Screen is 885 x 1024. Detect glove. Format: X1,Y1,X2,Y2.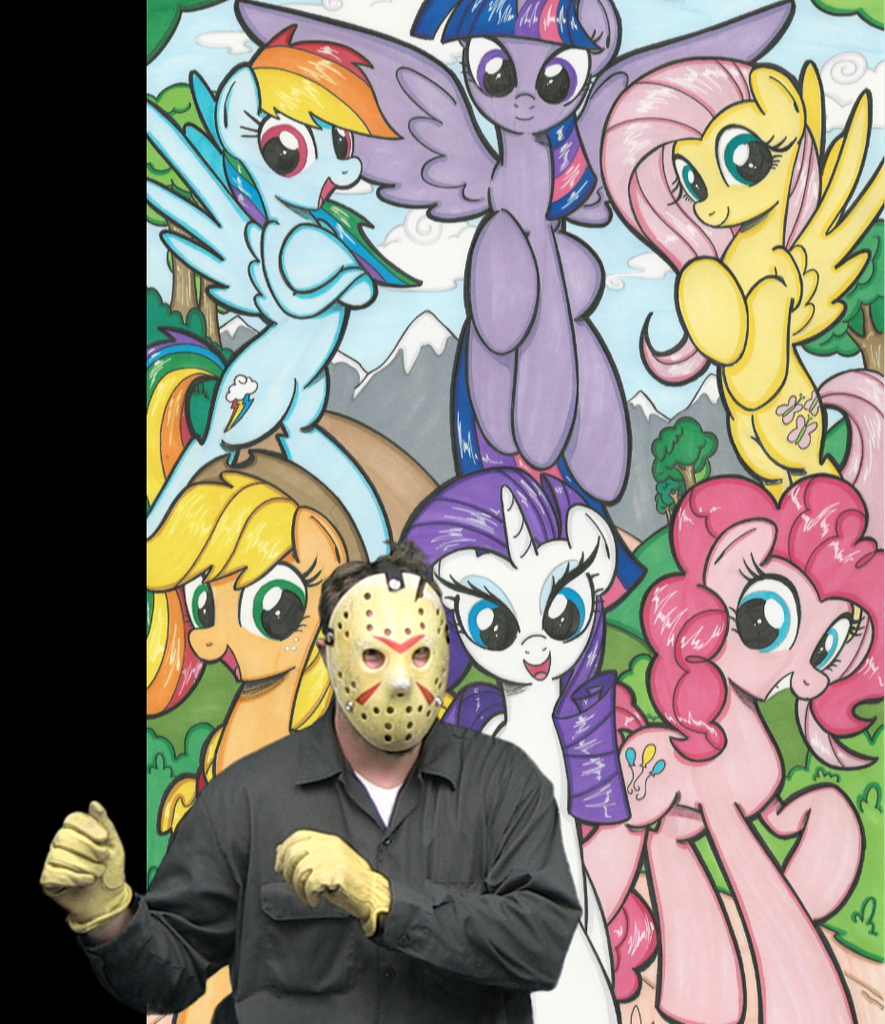
278,827,393,942.
